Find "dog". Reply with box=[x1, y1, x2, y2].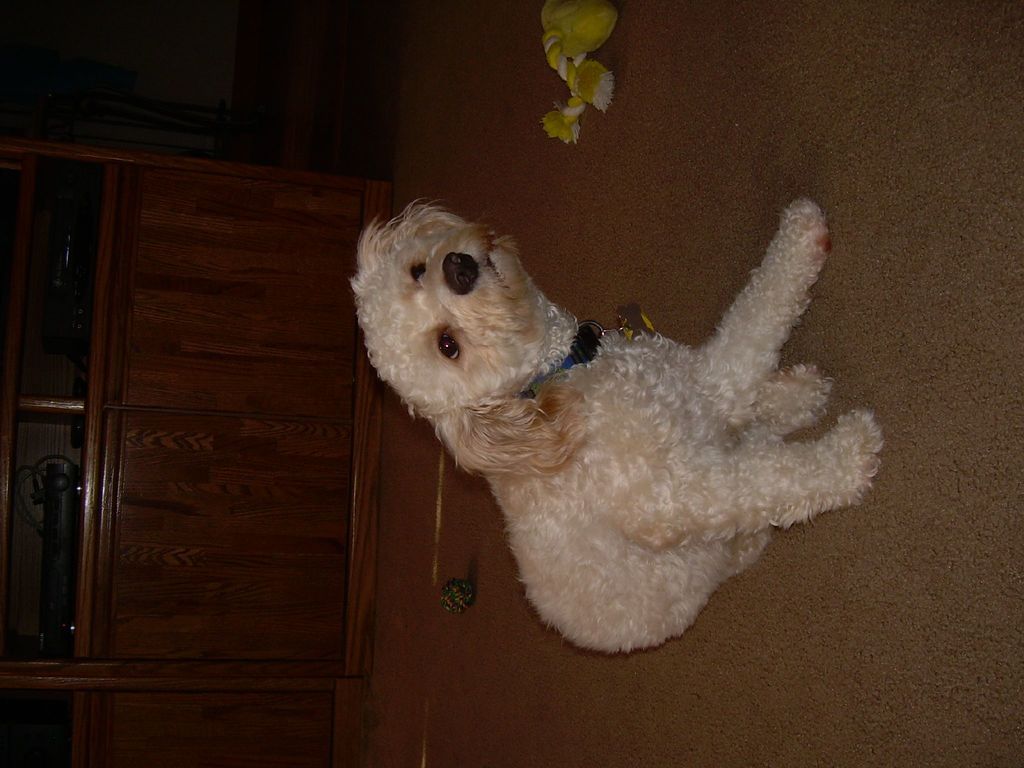
box=[346, 191, 881, 658].
